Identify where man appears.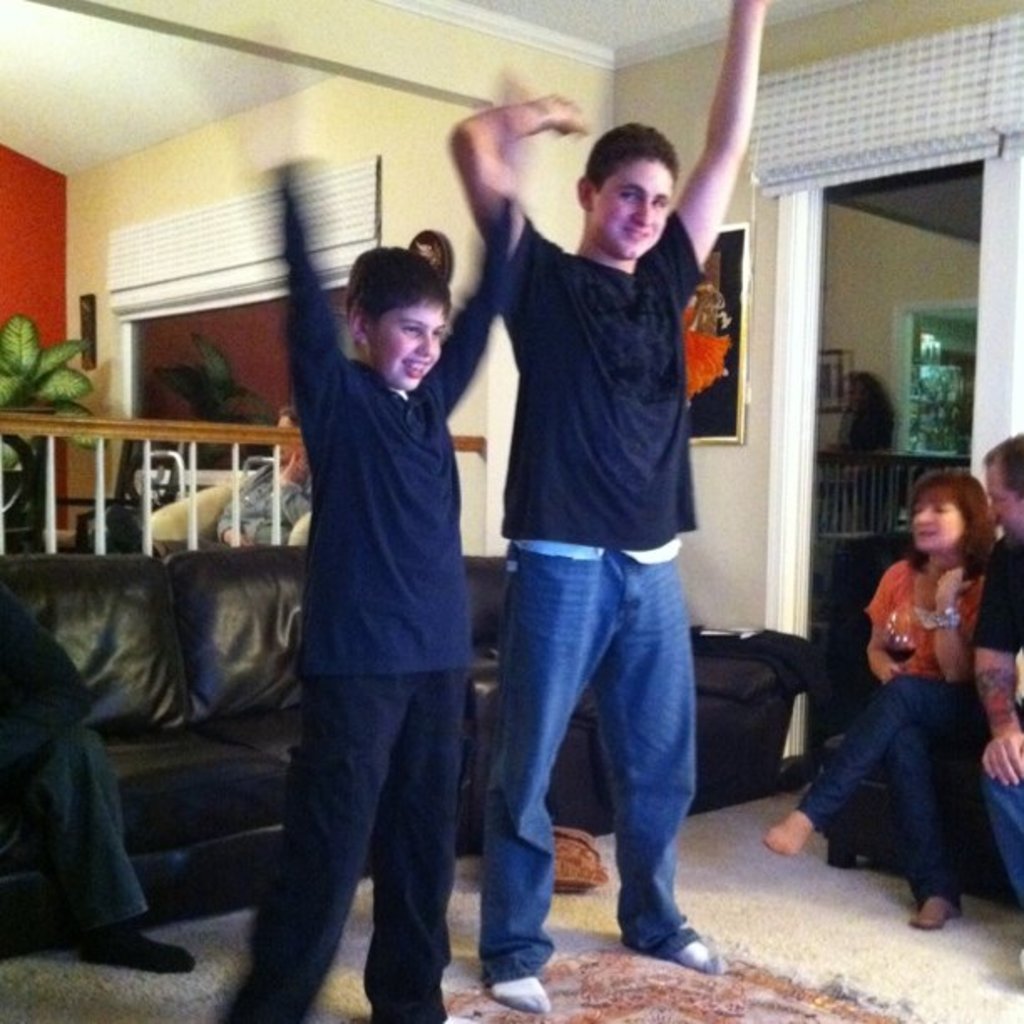
Appears at select_region(211, 403, 310, 547).
